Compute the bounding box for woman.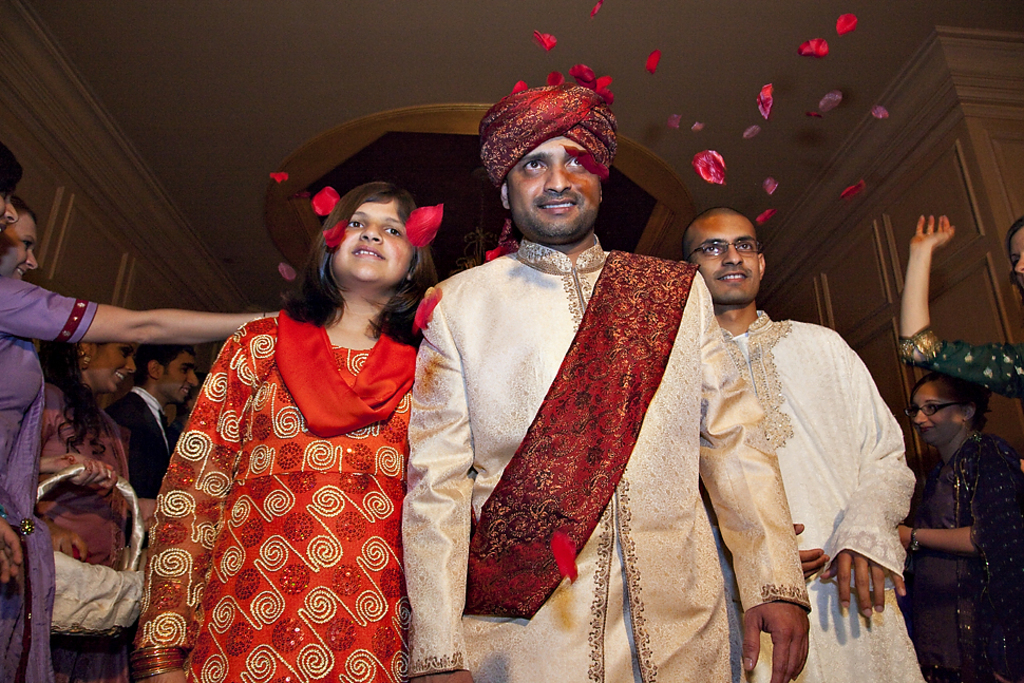
[0, 189, 291, 682].
